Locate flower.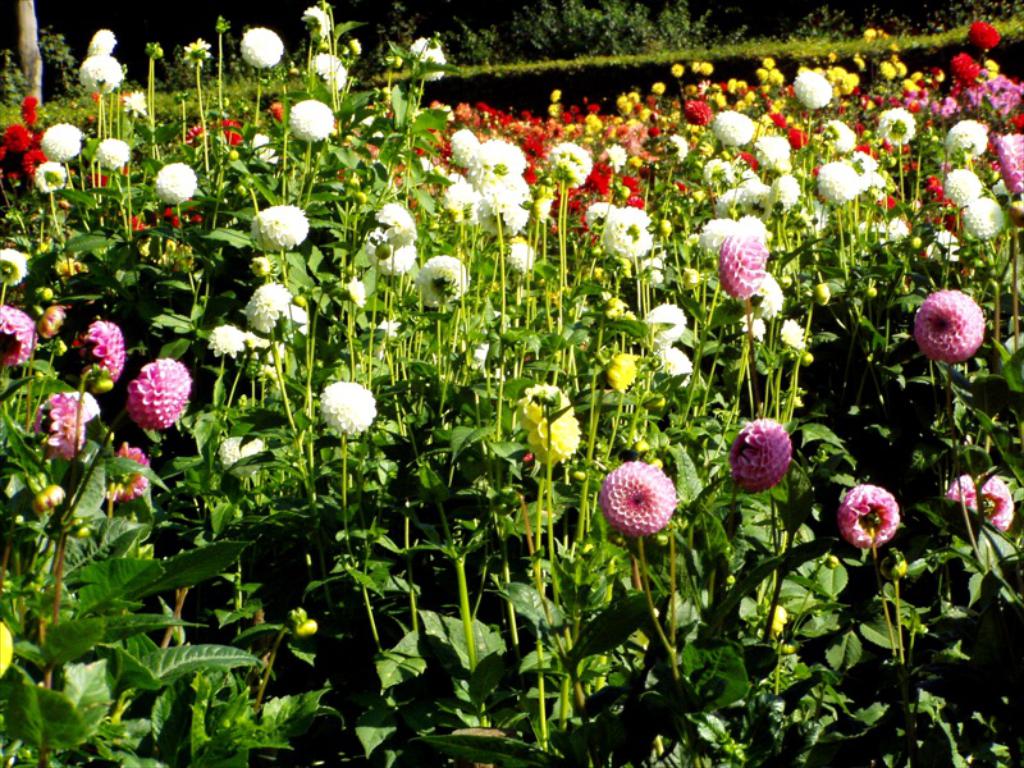
Bounding box: pyautogui.locateOnScreen(599, 454, 691, 544).
